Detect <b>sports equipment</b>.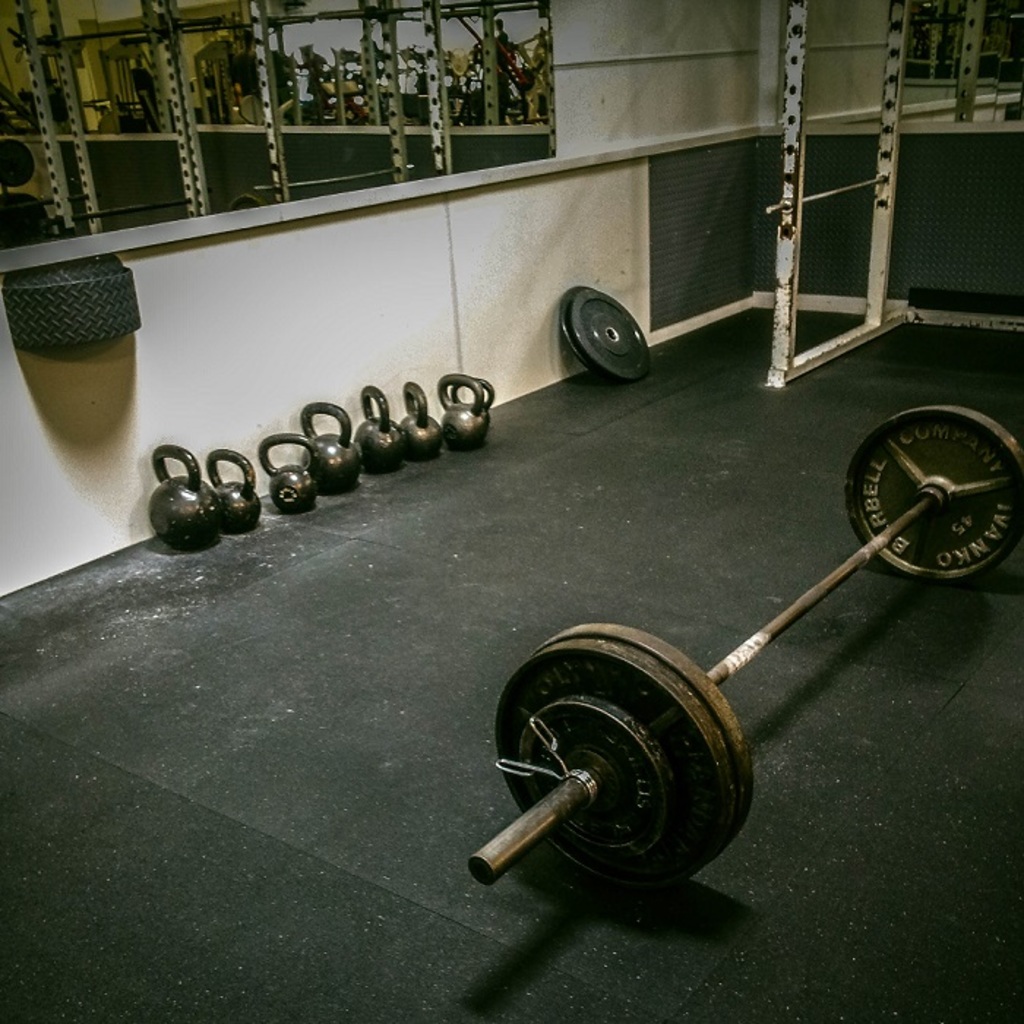
Detected at detection(208, 449, 263, 535).
